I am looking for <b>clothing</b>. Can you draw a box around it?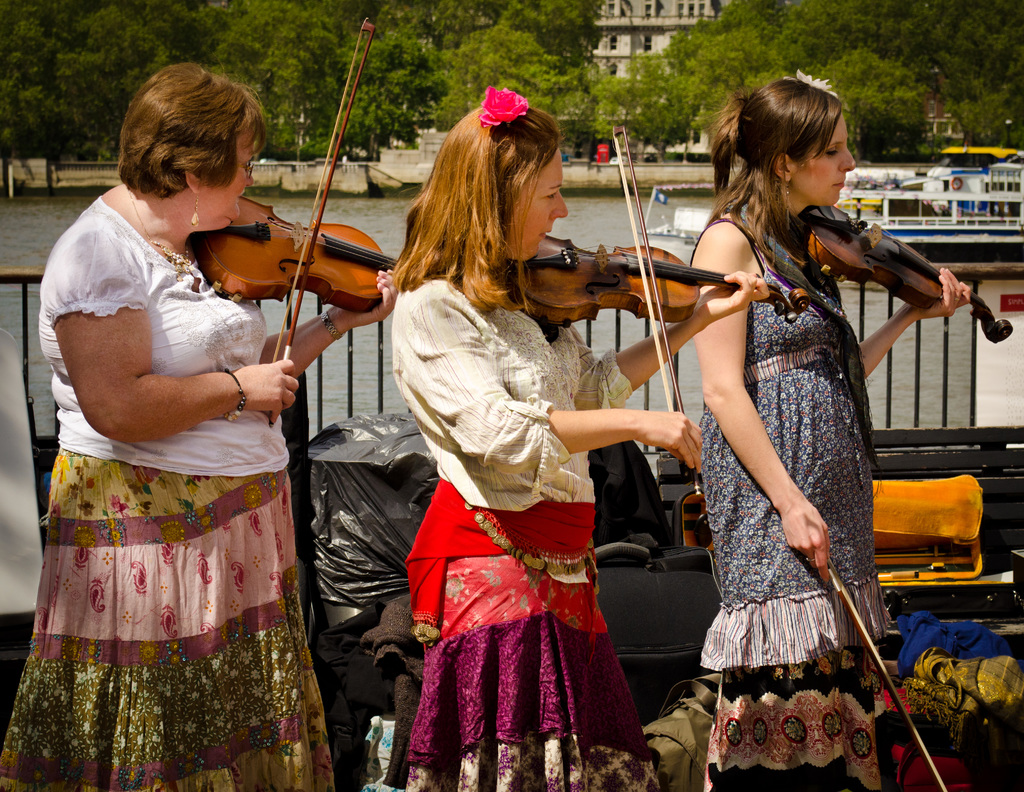
Sure, the bounding box is 29/209/326/732.
